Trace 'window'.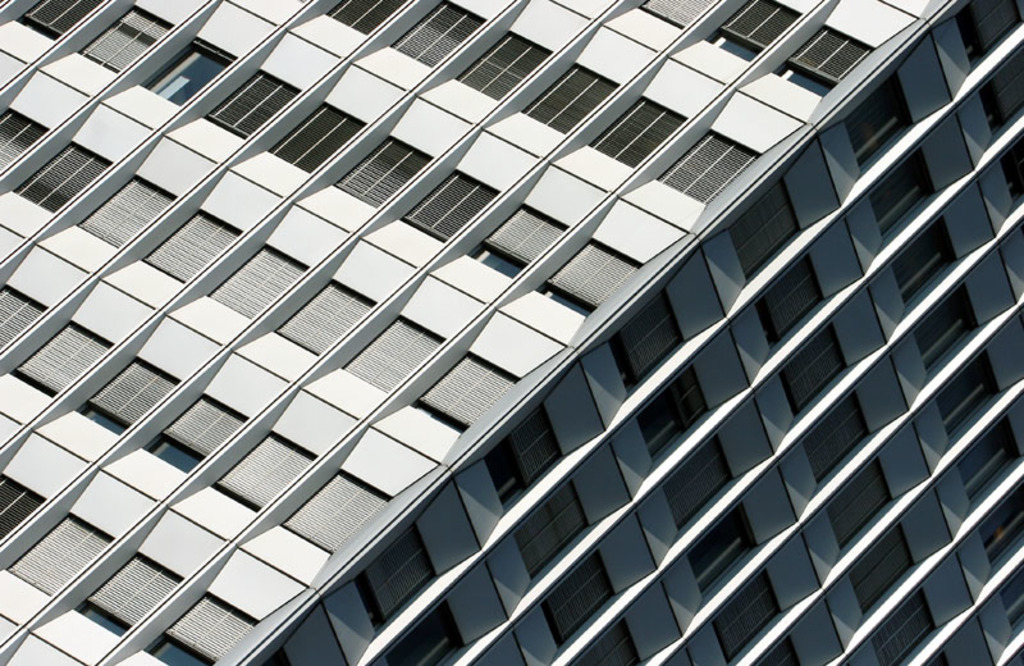
Traced to l=534, t=228, r=641, b=313.
